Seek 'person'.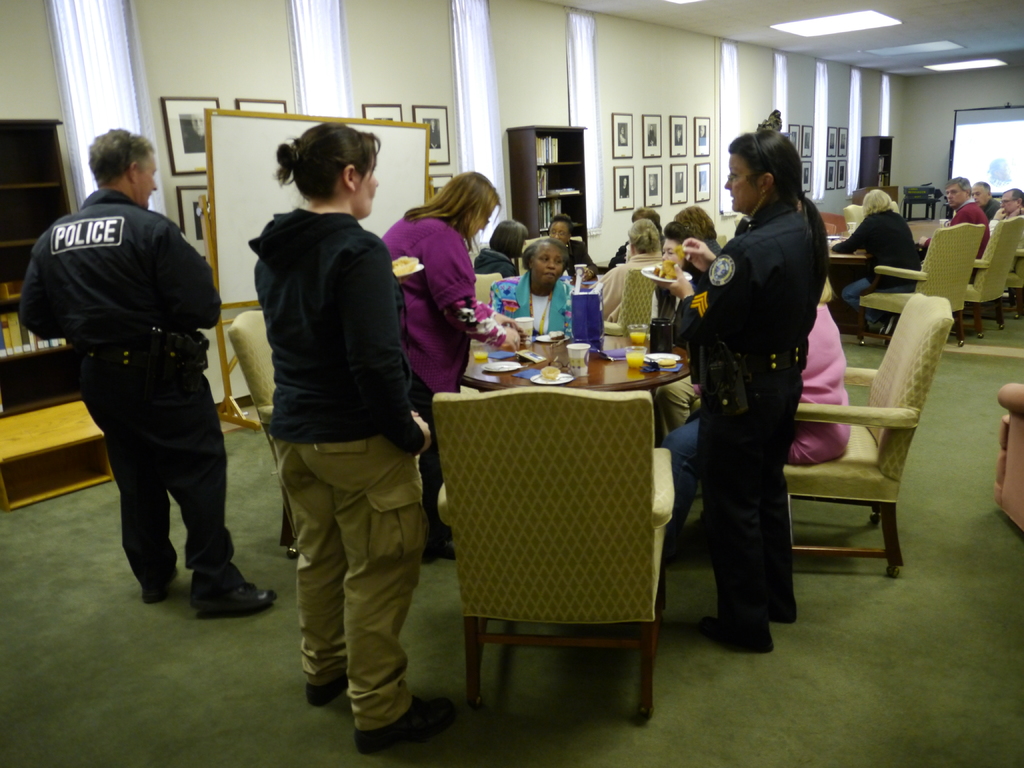
pyautogui.locateOnScreen(546, 211, 603, 285).
